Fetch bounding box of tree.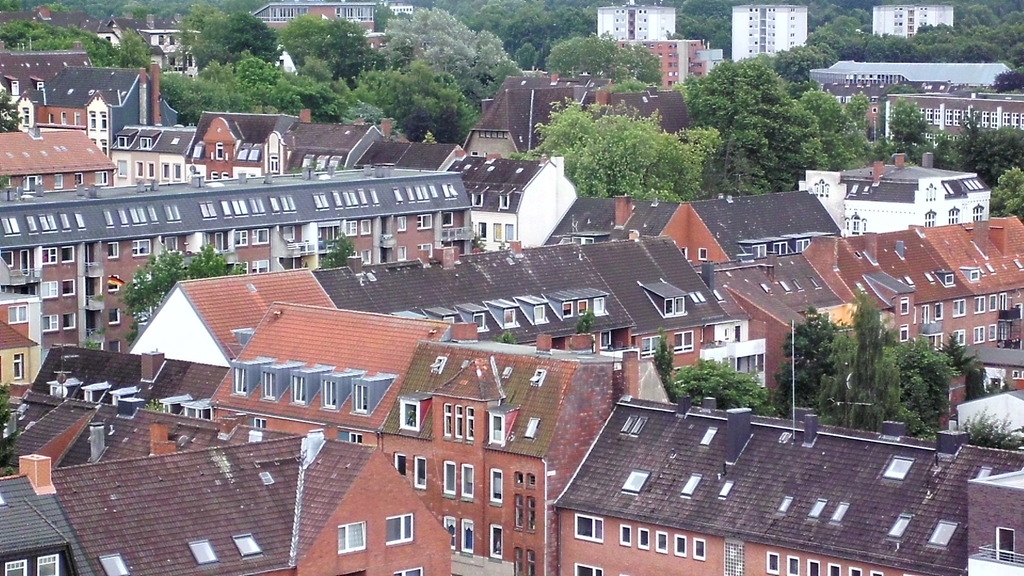
Bbox: (x1=633, y1=39, x2=683, y2=100).
